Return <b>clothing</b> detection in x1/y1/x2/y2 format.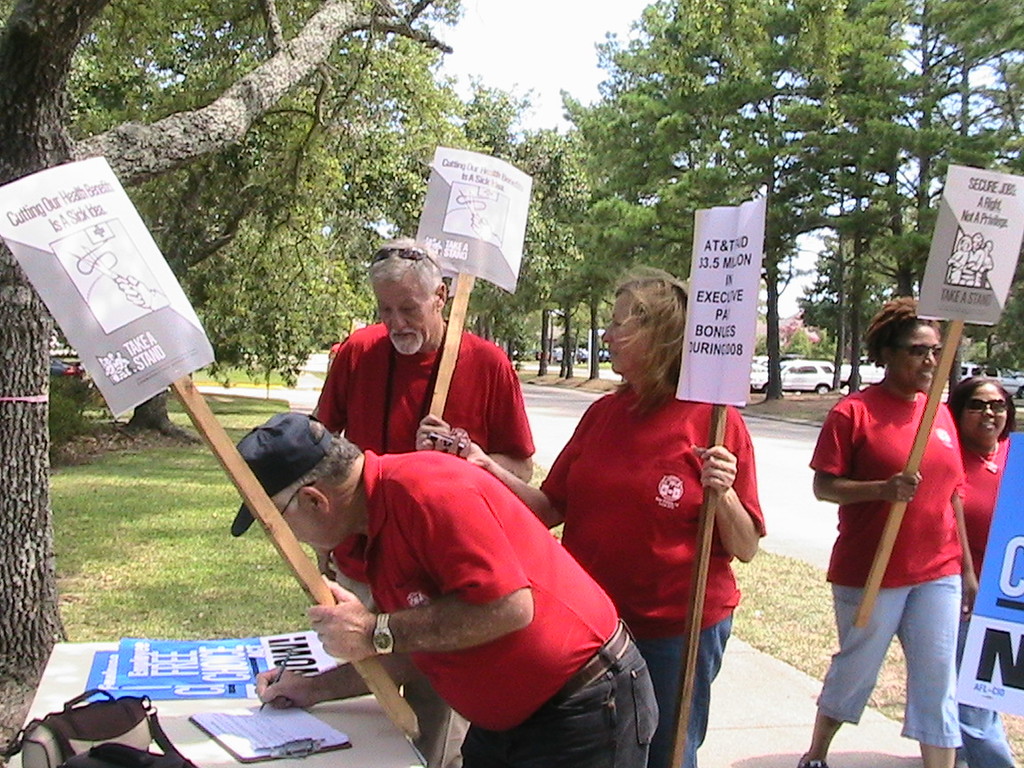
535/382/764/762.
